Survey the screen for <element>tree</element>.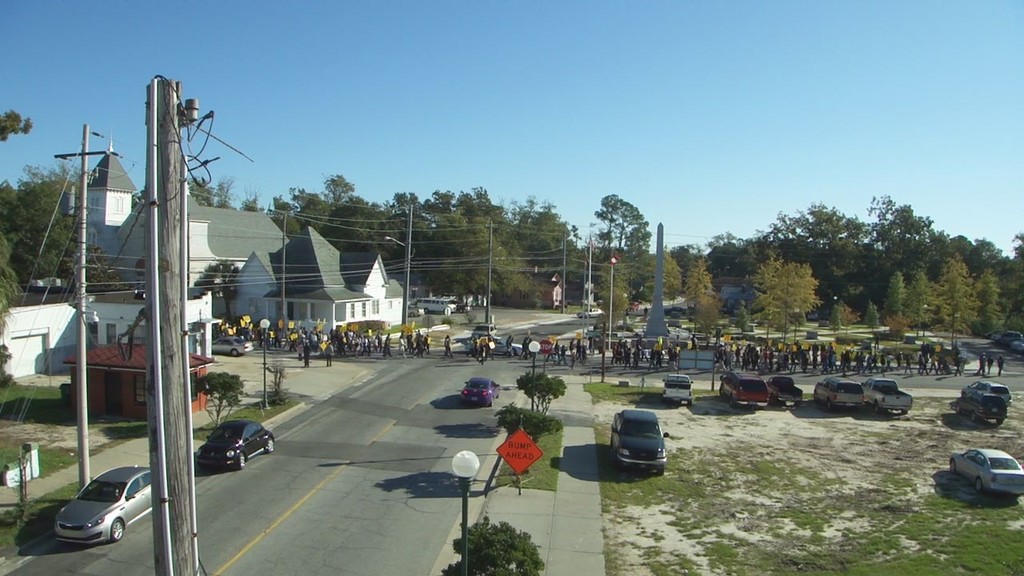
Survey found: detection(493, 401, 562, 475).
